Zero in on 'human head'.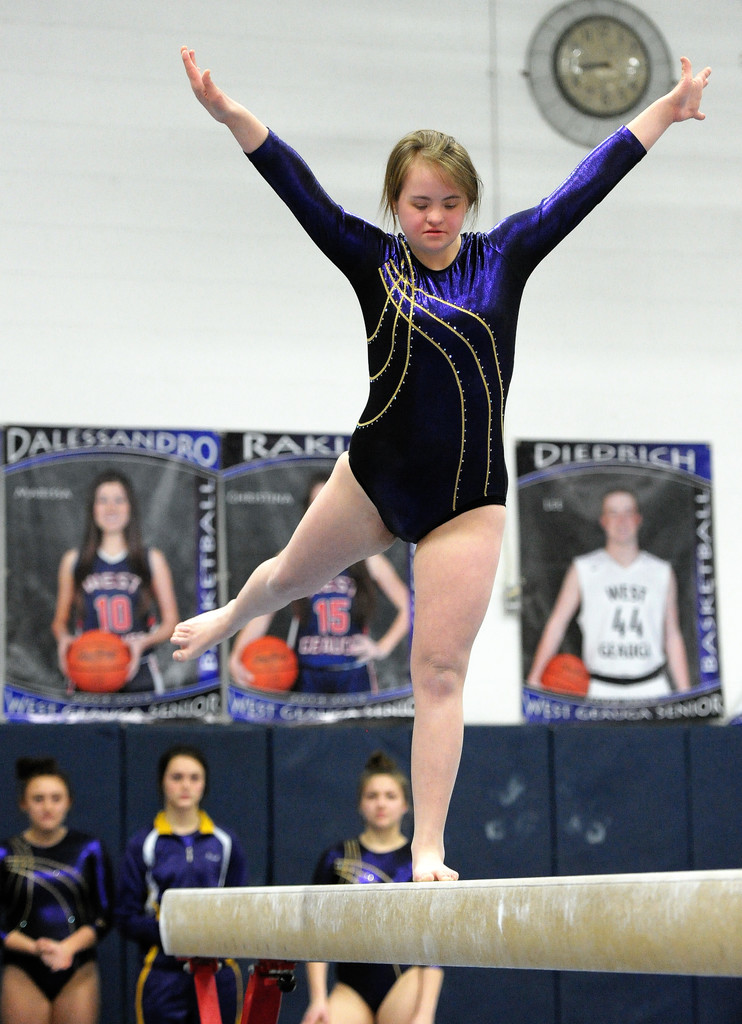
Zeroed in: 161/750/207/809.
